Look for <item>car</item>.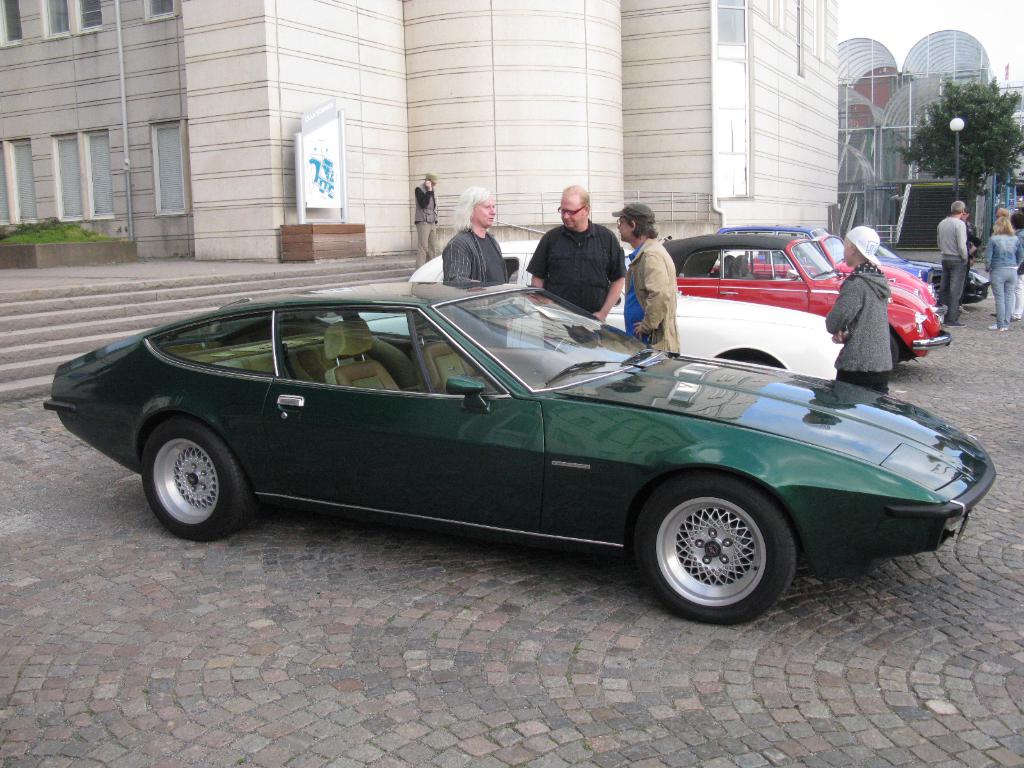
Found: x1=659 y1=233 x2=952 y2=369.
